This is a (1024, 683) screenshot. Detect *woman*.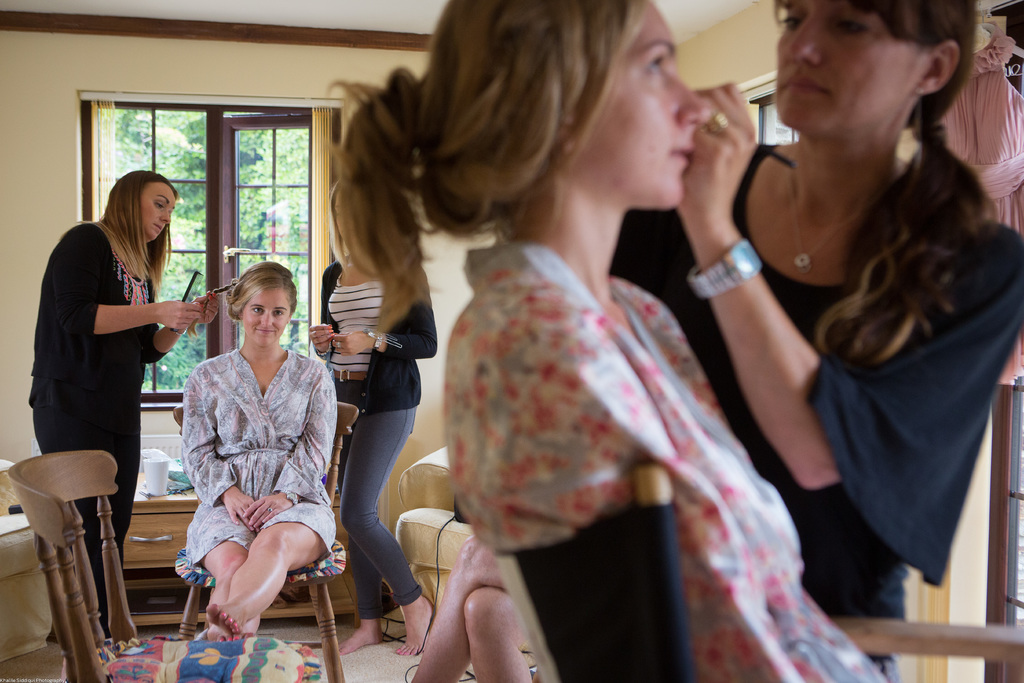
crop(311, 178, 436, 661).
